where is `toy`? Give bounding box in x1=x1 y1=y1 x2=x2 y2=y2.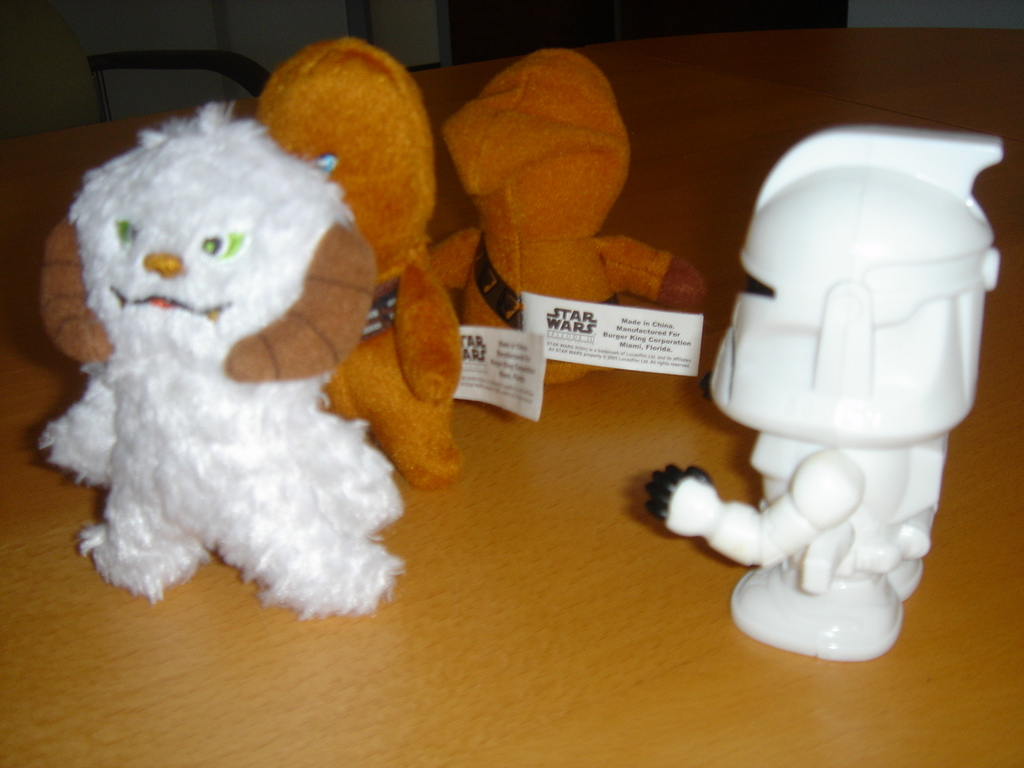
x1=38 y1=99 x2=402 y2=610.
